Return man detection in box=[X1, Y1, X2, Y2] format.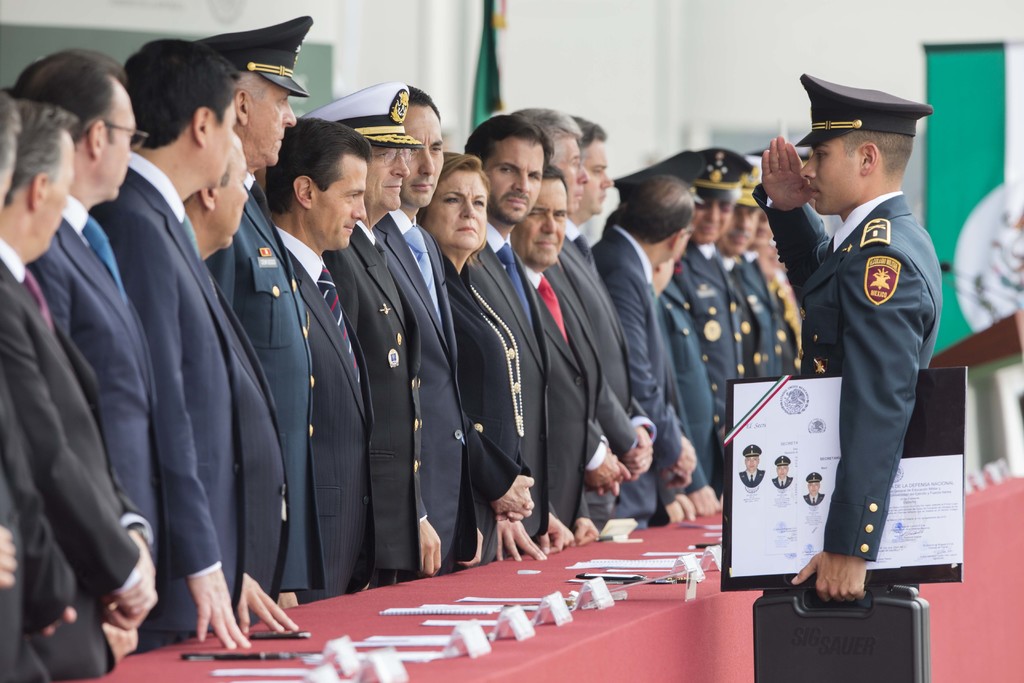
box=[510, 108, 630, 520].
